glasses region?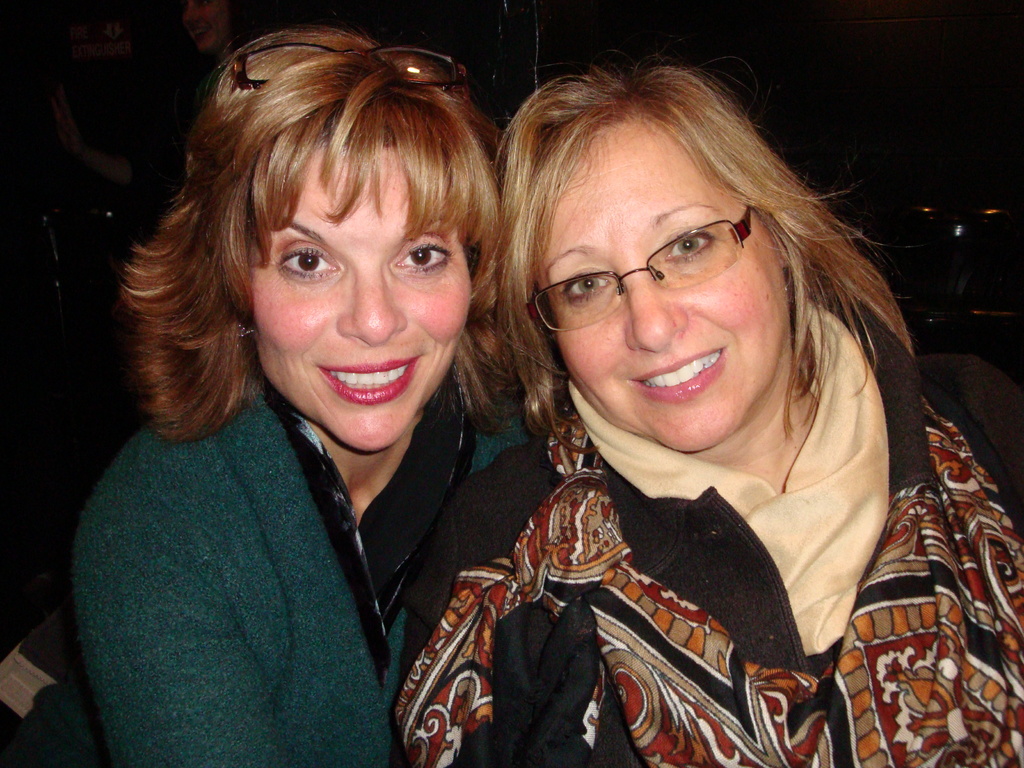
(222,40,468,94)
